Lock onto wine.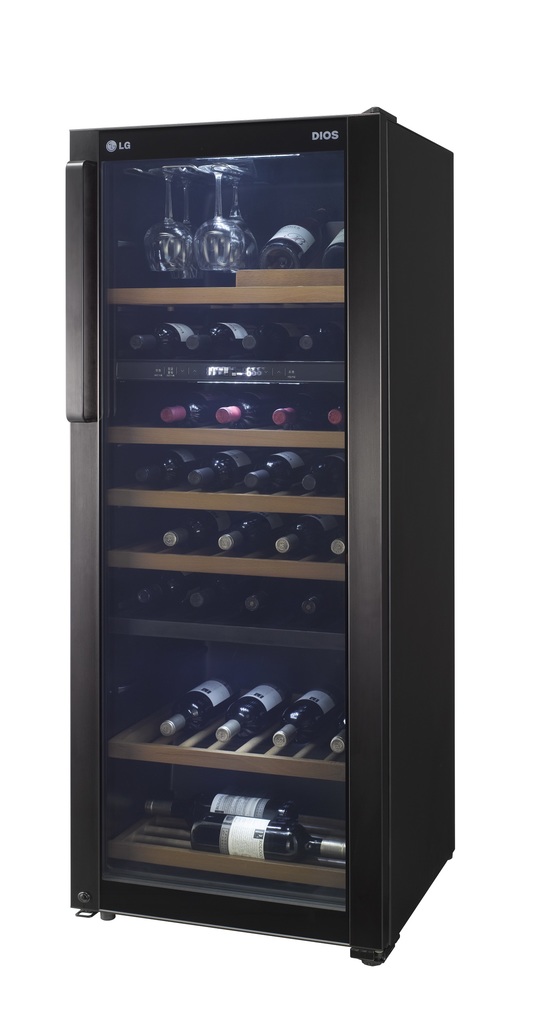
Locked: box=[185, 323, 256, 358].
